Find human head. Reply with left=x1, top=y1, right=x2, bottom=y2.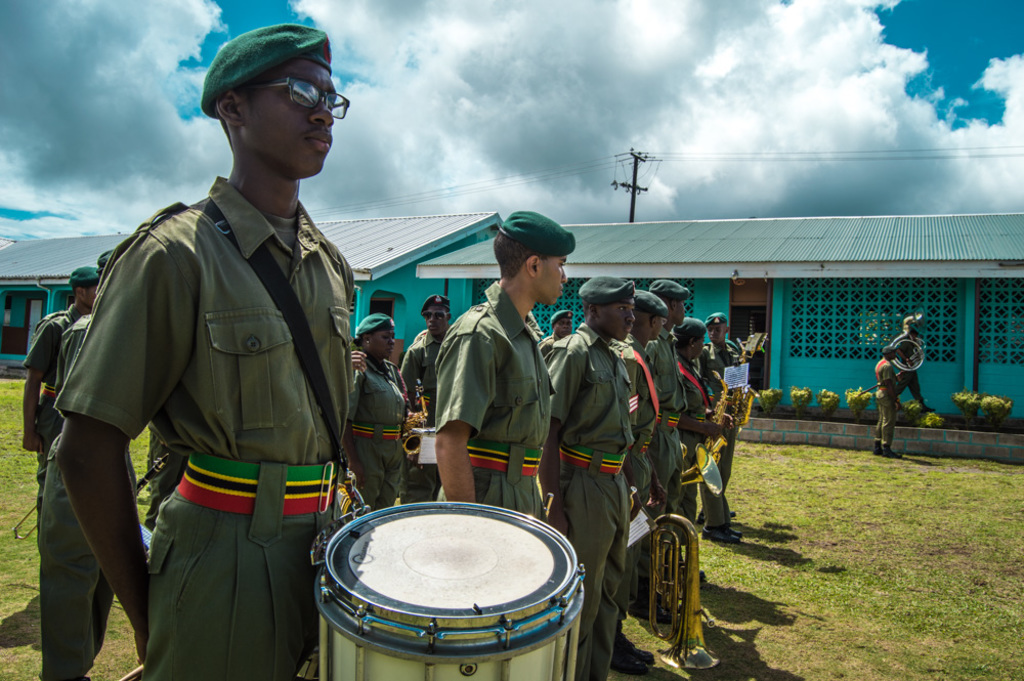
left=550, top=309, right=574, bottom=338.
